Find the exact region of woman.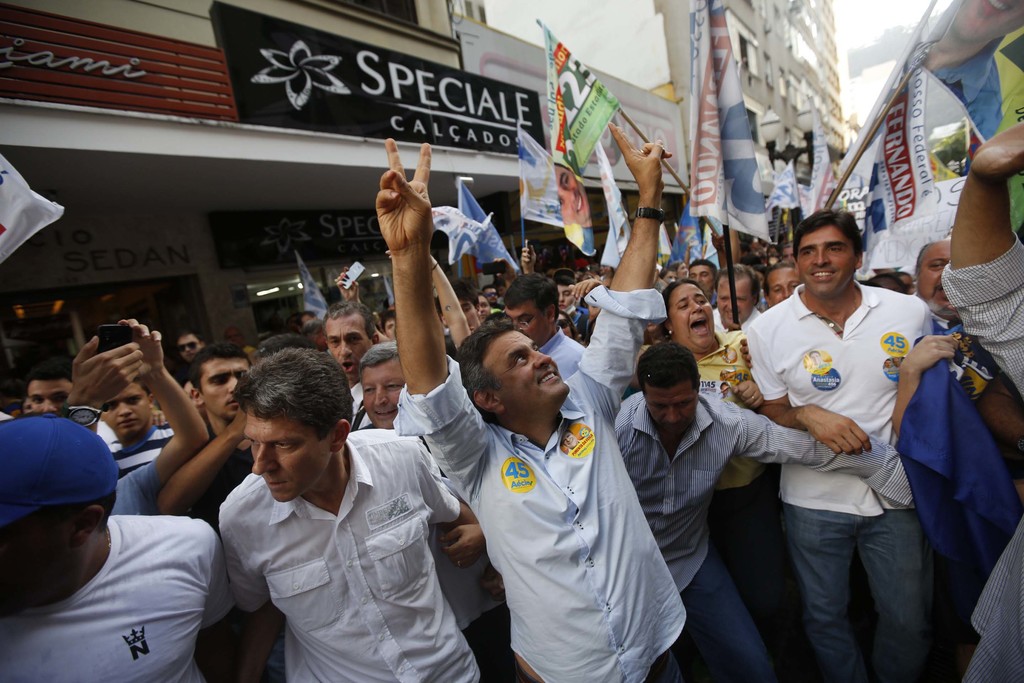
Exact region: (572,266,771,643).
